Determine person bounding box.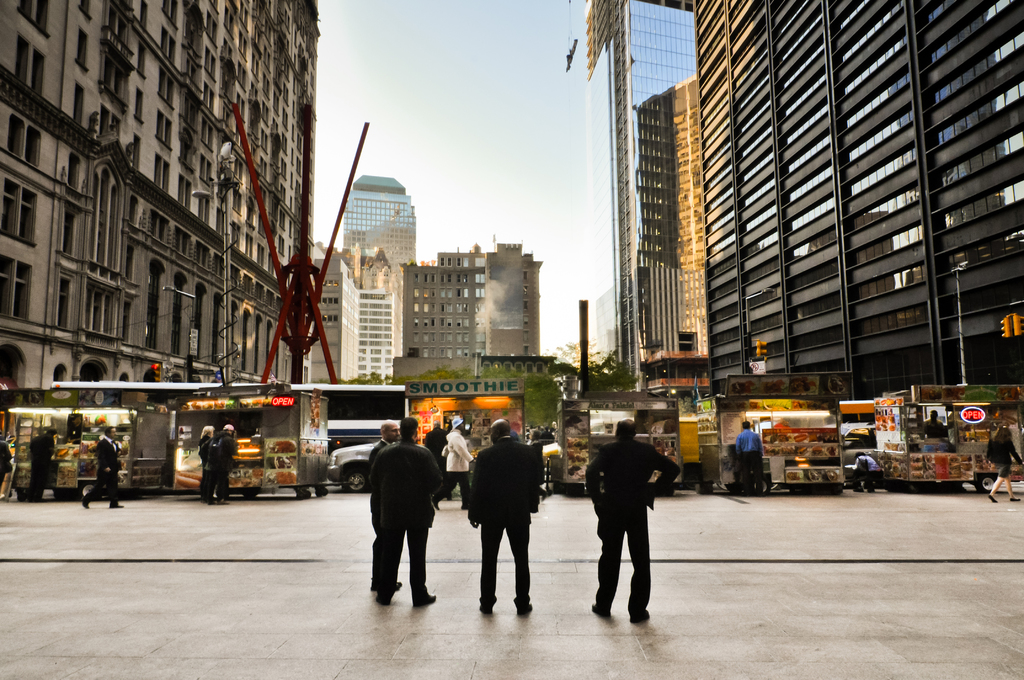
Determined: (left=83, top=424, right=119, bottom=511).
